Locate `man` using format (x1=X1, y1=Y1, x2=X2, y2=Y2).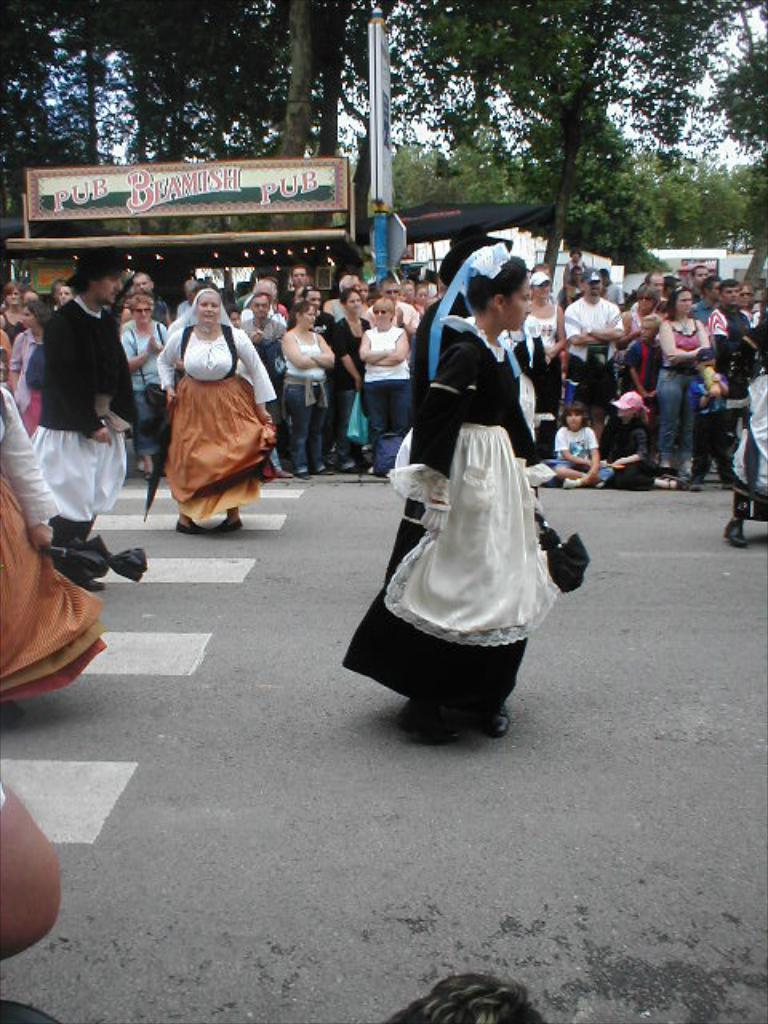
(x1=237, y1=286, x2=282, y2=357).
